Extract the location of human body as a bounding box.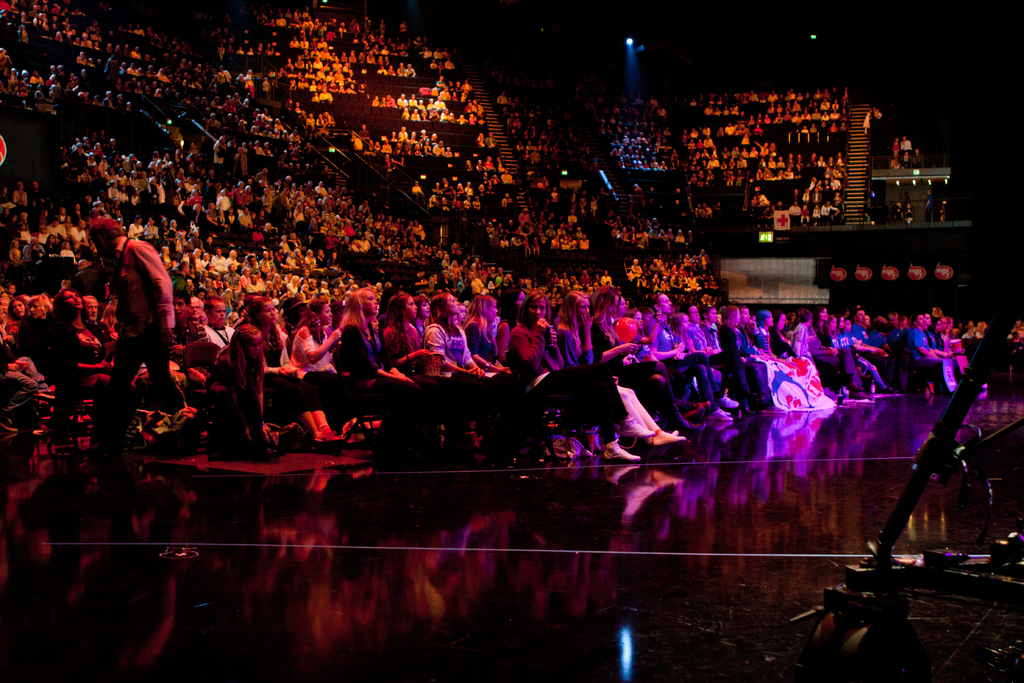
bbox=[75, 293, 102, 331].
